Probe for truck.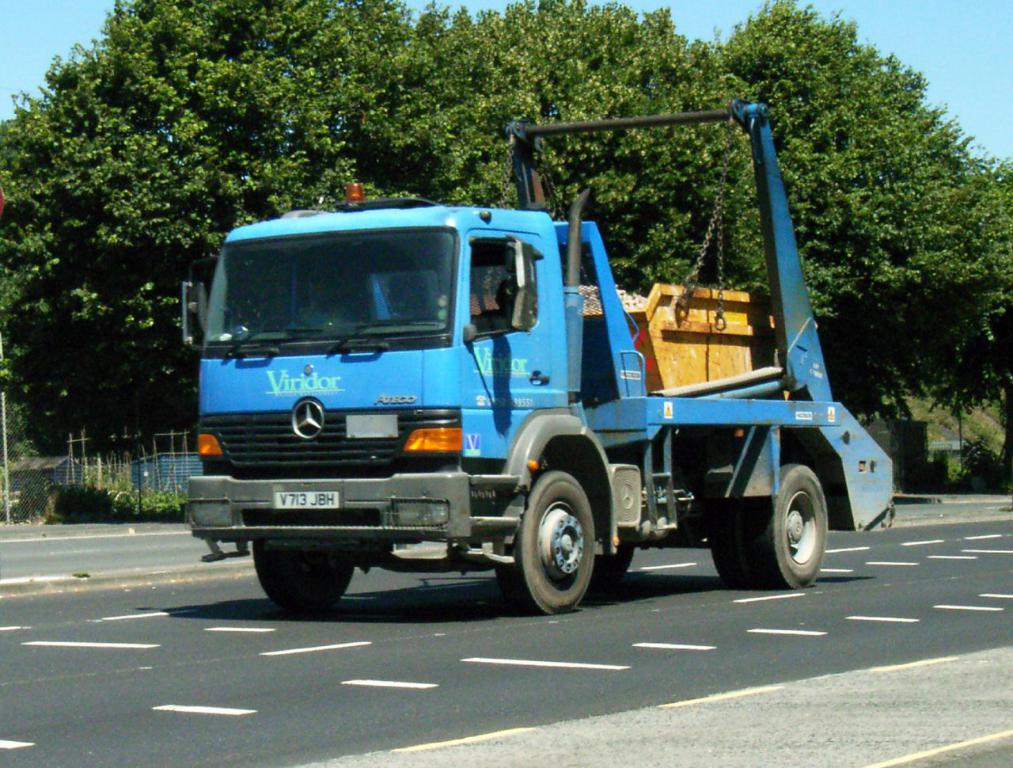
Probe result: x1=164 y1=125 x2=920 y2=618.
